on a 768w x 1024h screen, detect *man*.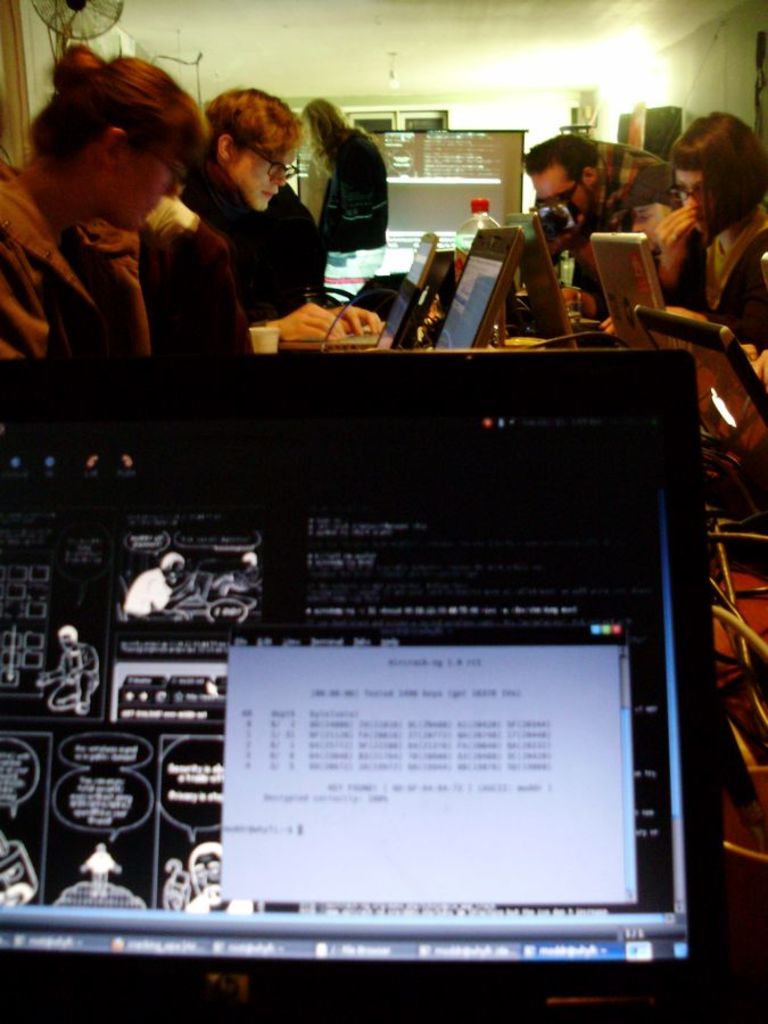
detection(509, 117, 679, 336).
